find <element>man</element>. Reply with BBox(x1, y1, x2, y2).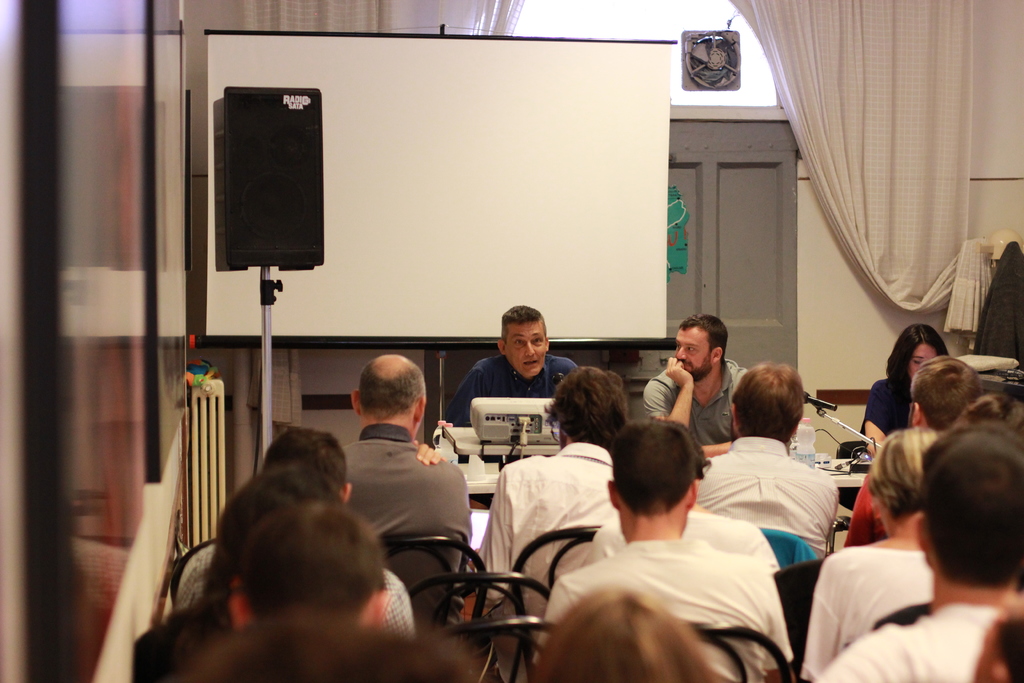
BBox(845, 359, 983, 544).
